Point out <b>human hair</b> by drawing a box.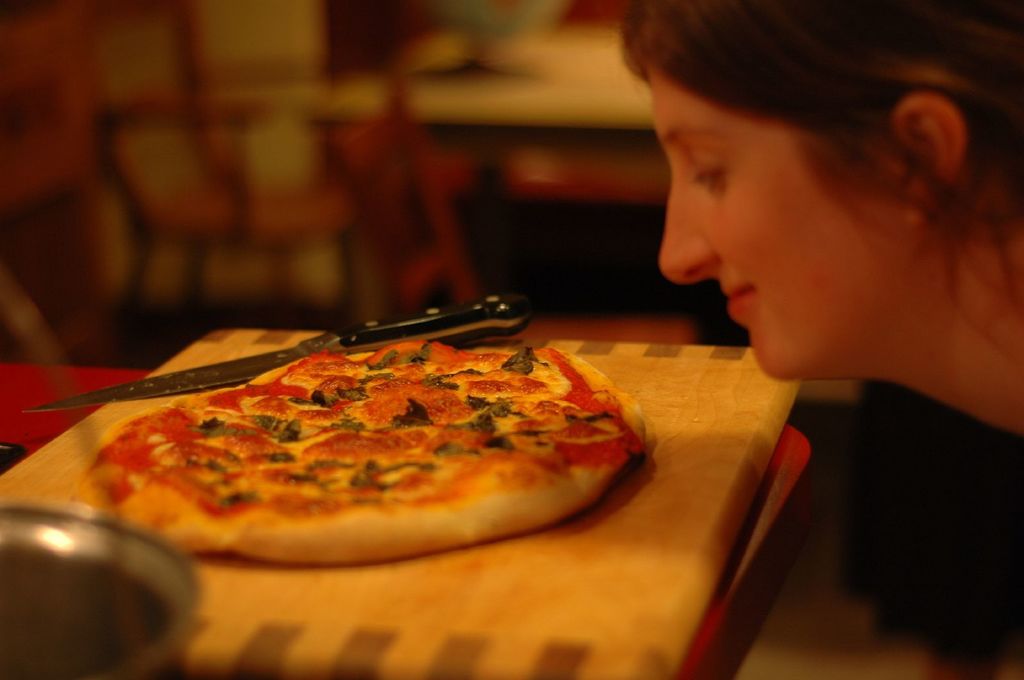
<region>618, 0, 1023, 326</region>.
